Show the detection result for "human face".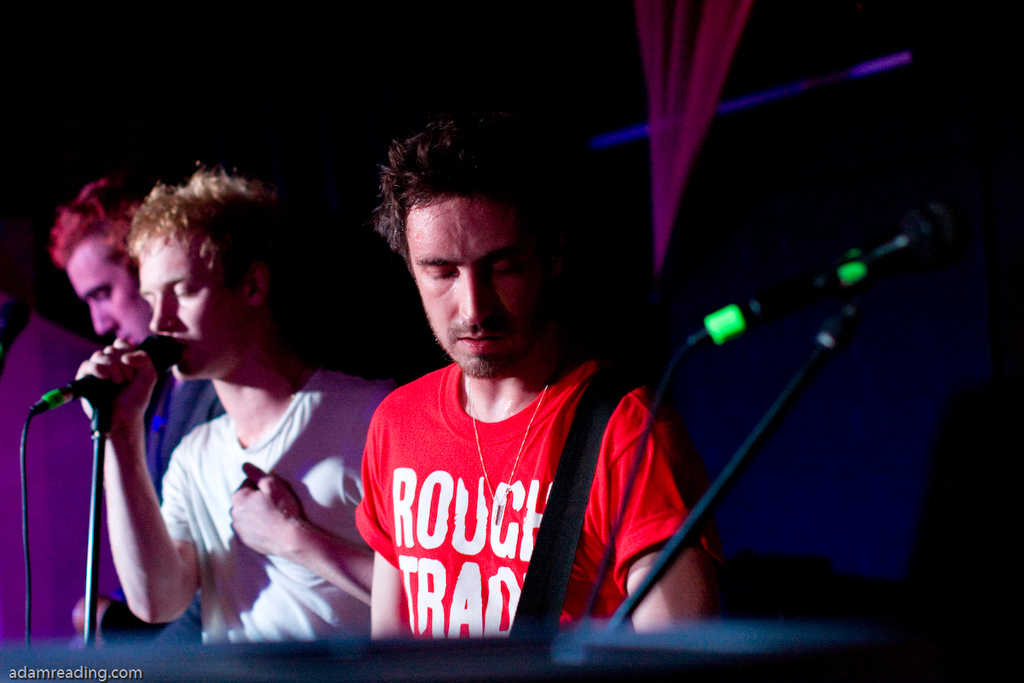
403,197,546,378.
